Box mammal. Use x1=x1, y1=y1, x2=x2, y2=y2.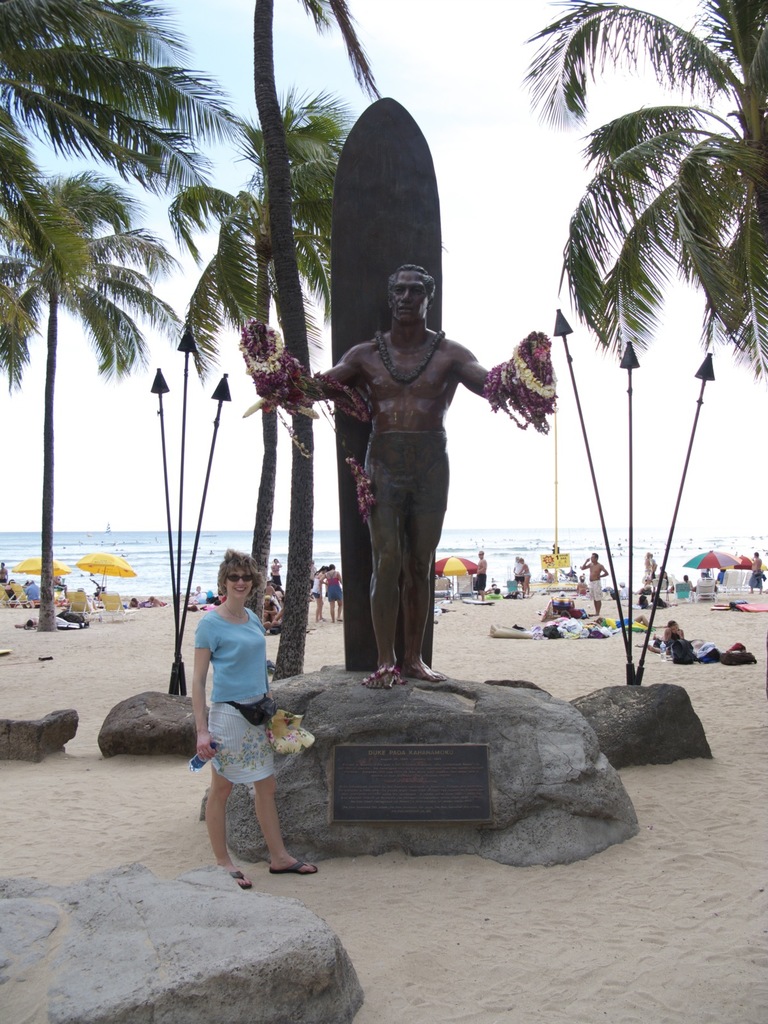
x1=515, y1=557, x2=522, y2=592.
